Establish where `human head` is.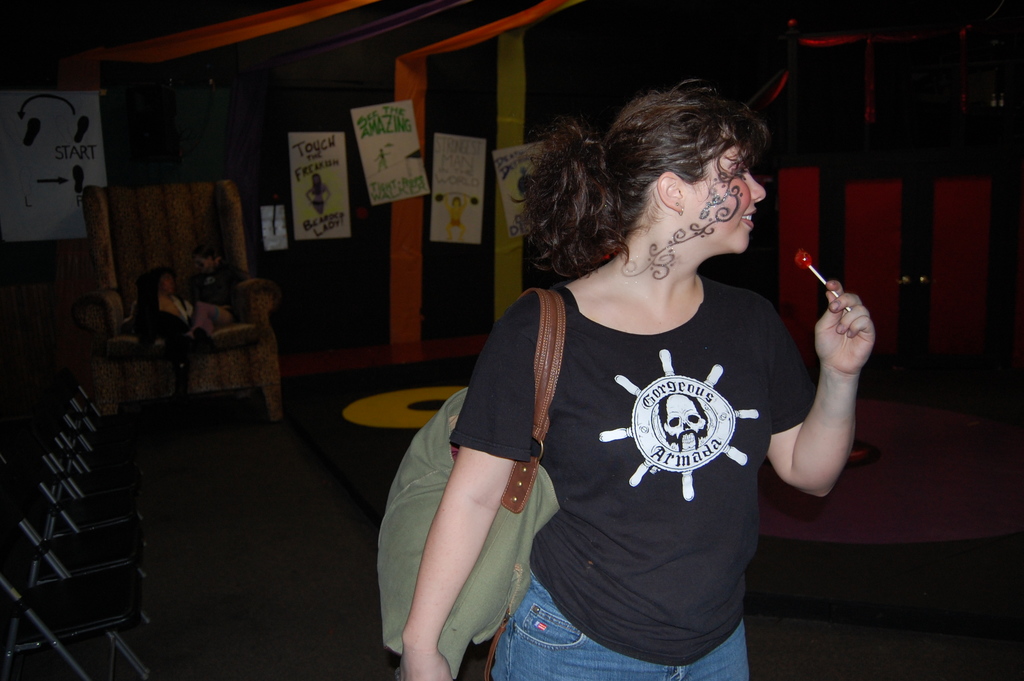
Established at (left=160, top=270, right=174, bottom=293).
